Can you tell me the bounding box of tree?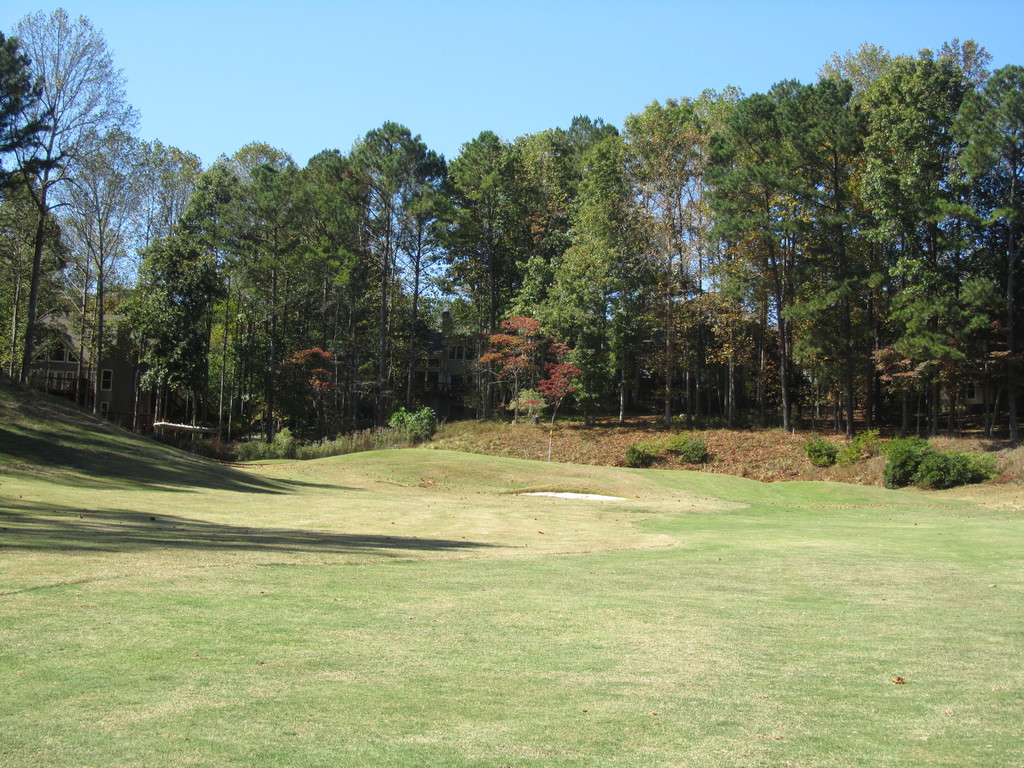
[135,135,211,270].
